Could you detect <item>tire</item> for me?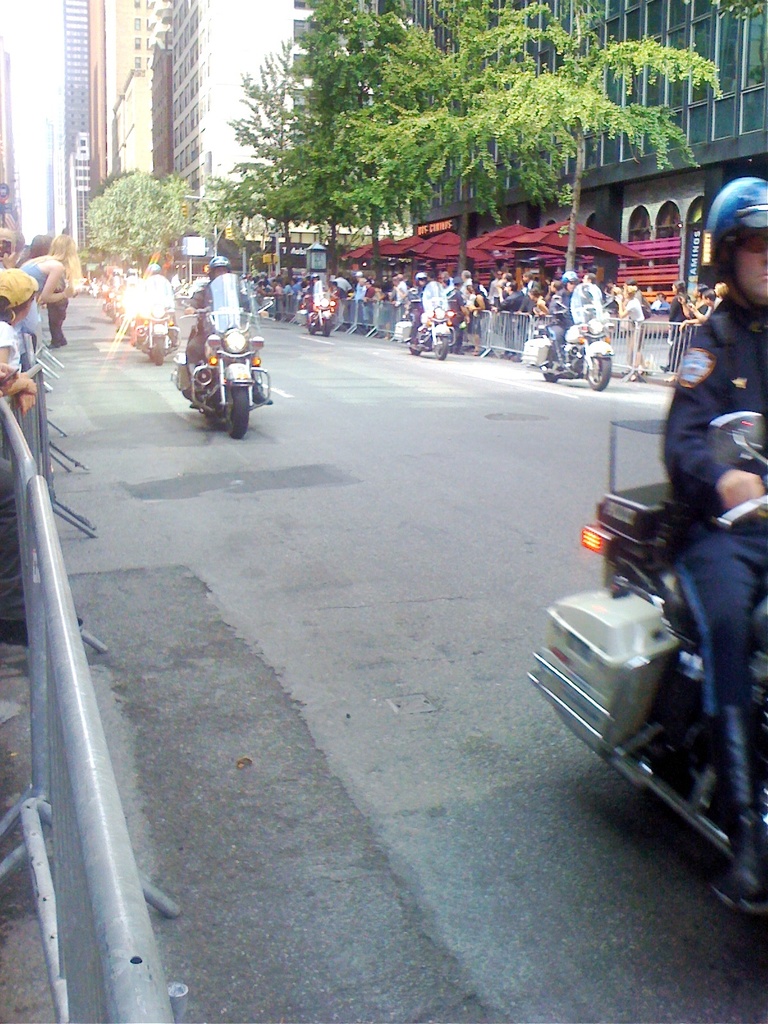
Detection result: 580/348/617/391.
